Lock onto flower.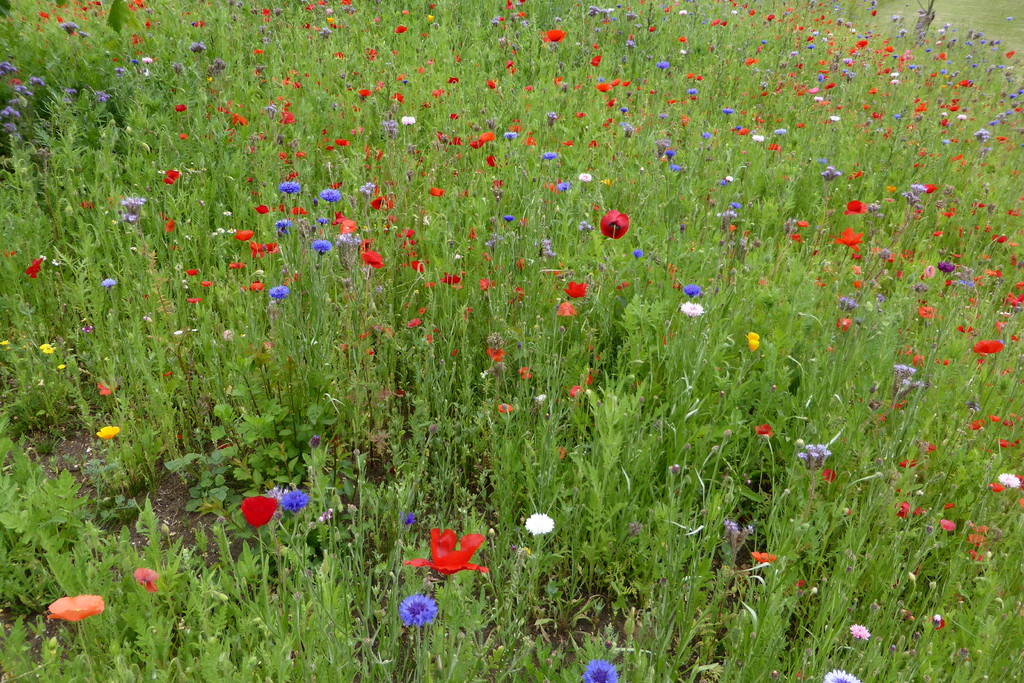
Locked: crop(243, 494, 282, 528).
